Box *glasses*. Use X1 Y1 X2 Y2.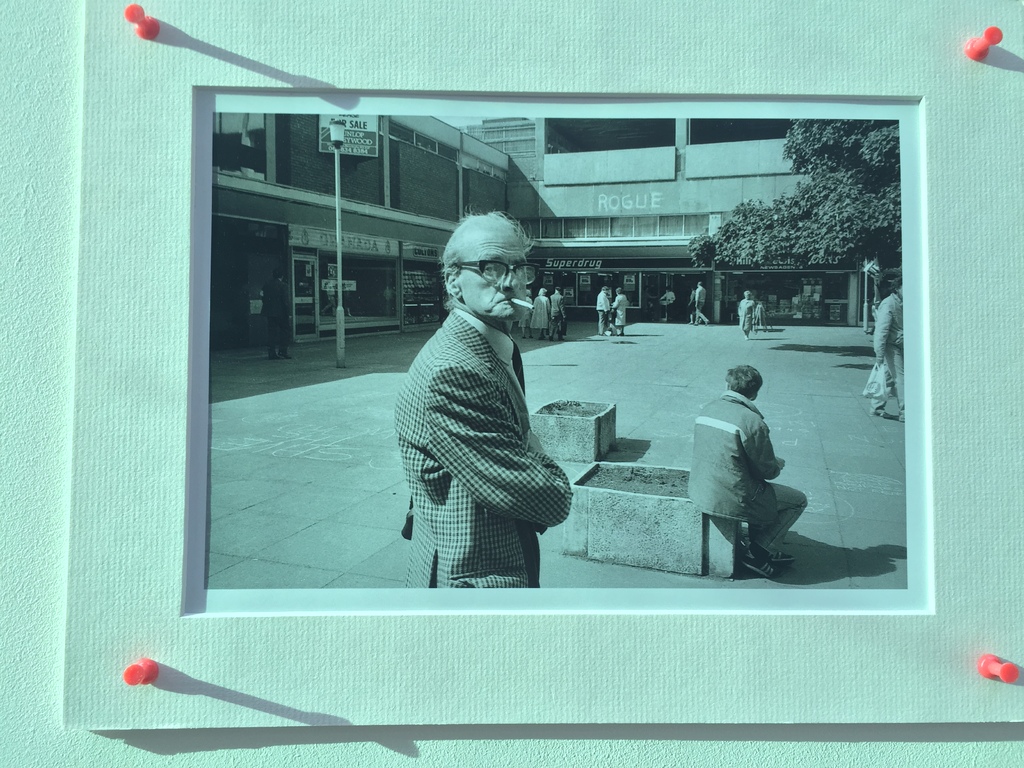
449 260 542 289.
